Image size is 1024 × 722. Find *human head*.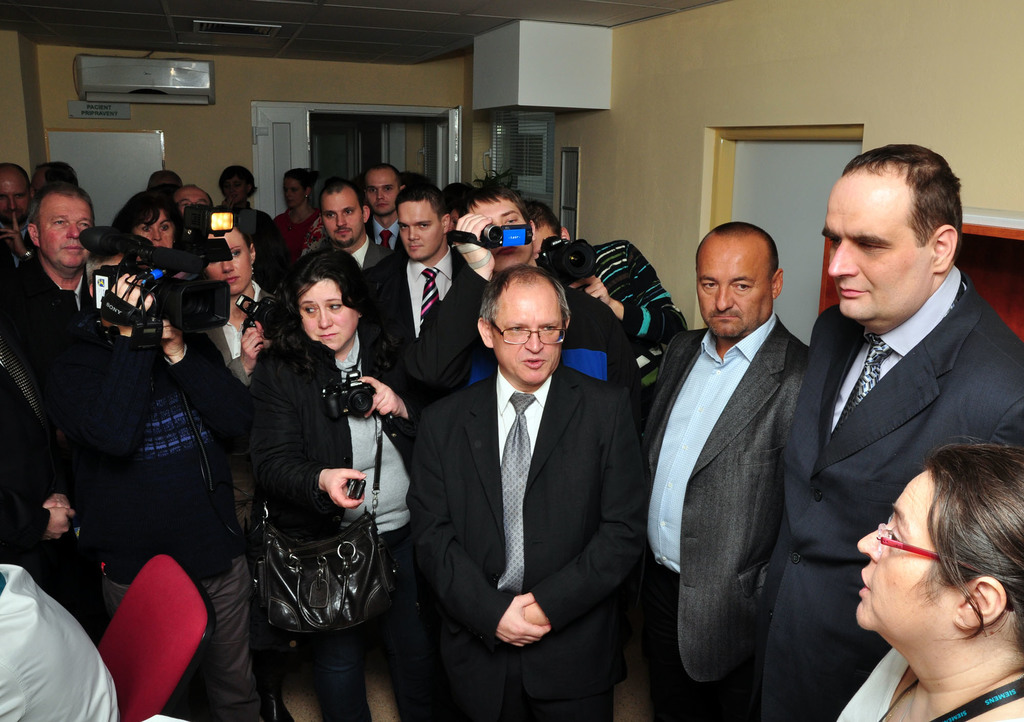
x1=824, y1=138, x2=960, y2=325.
